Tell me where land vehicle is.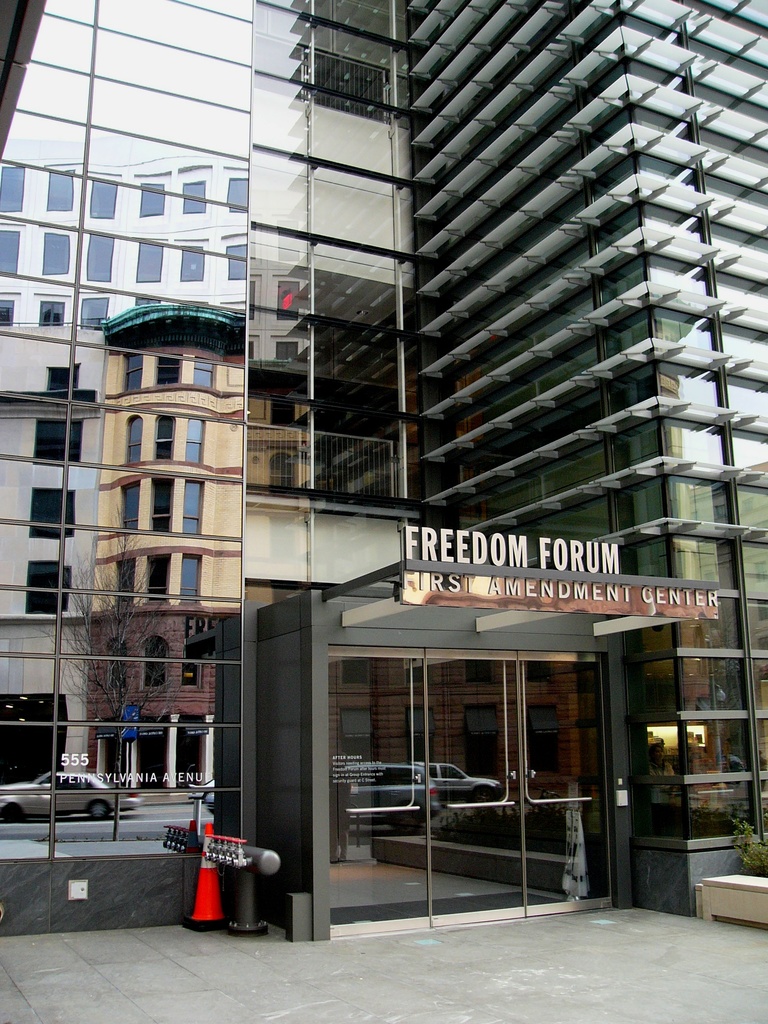
land vehicle is at {"x1": 0, "y1": 771, "x2": 136, "y2": 820}.
